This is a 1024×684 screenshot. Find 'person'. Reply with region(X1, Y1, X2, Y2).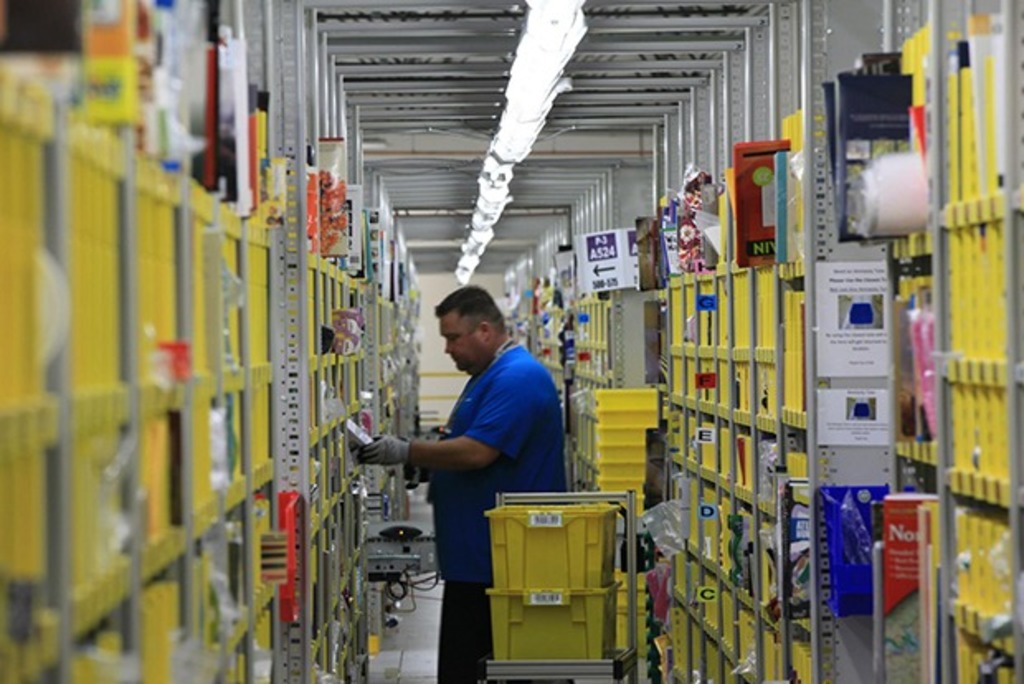
region(353, 284, 570, 682).
